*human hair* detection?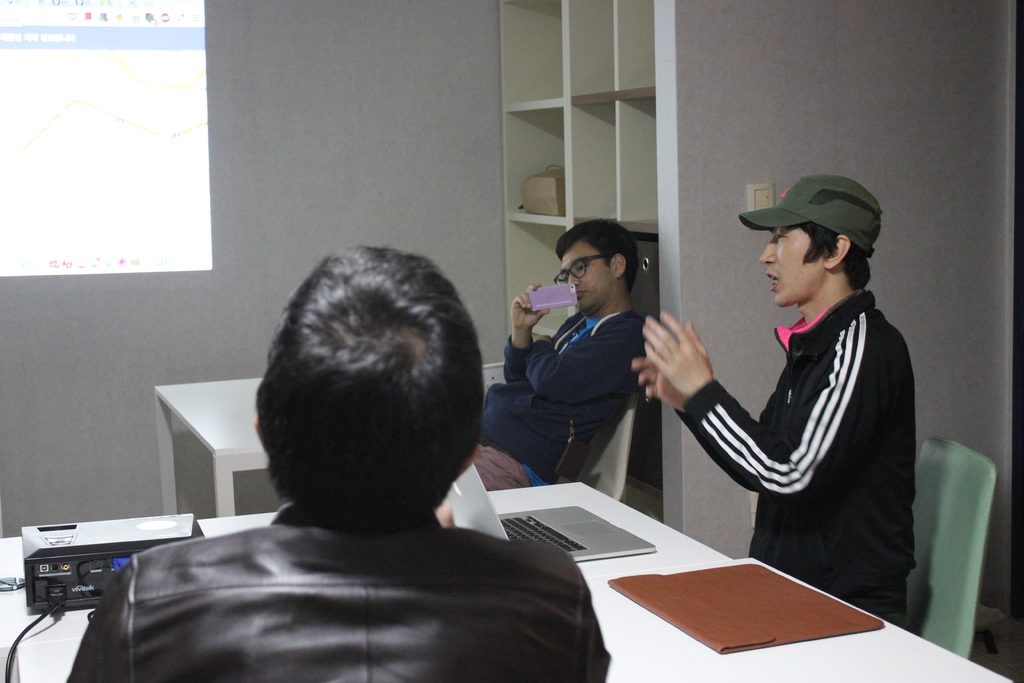
left=797, top=219, right=867, bottom=294
